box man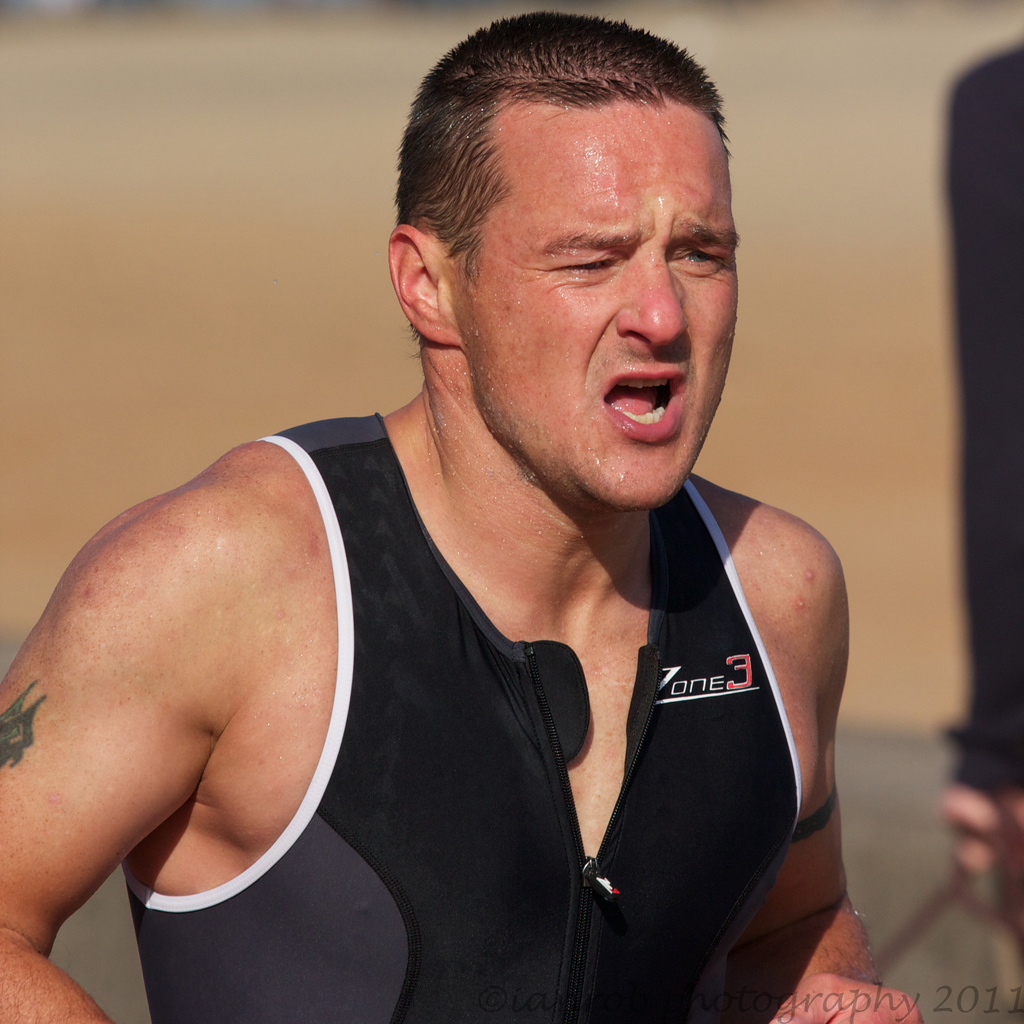
x1=28, y1=26, x2=902, y2=991
